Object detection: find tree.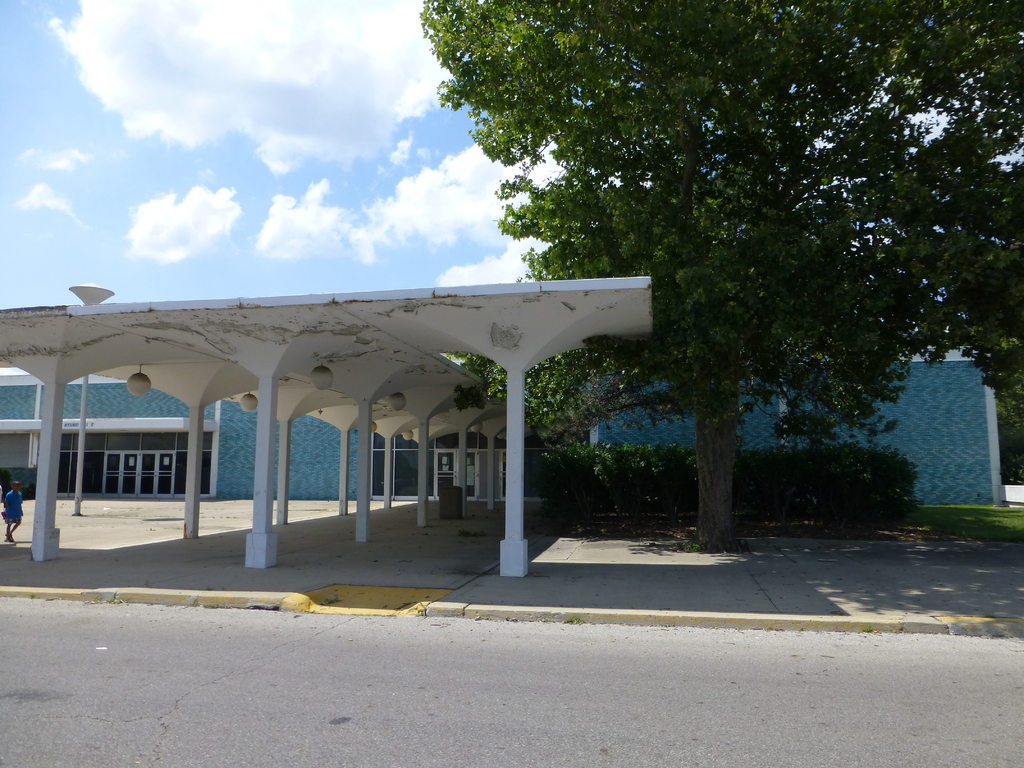
[left=990, top=333, right=1023, bottom=480].
